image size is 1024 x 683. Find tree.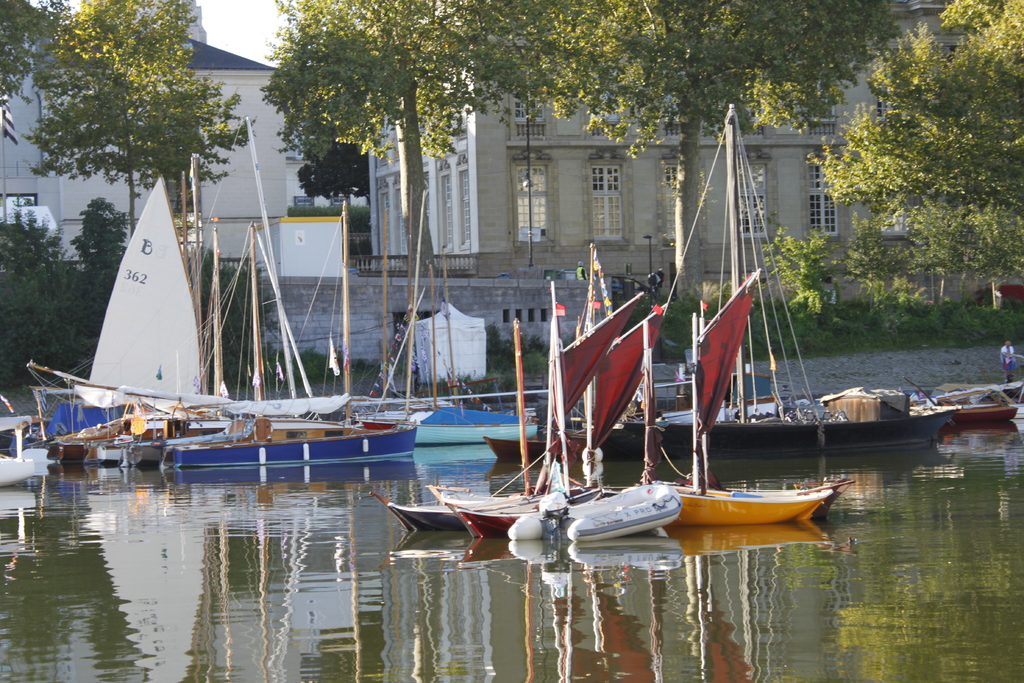
l=0, t=0, r=81, b=137.
